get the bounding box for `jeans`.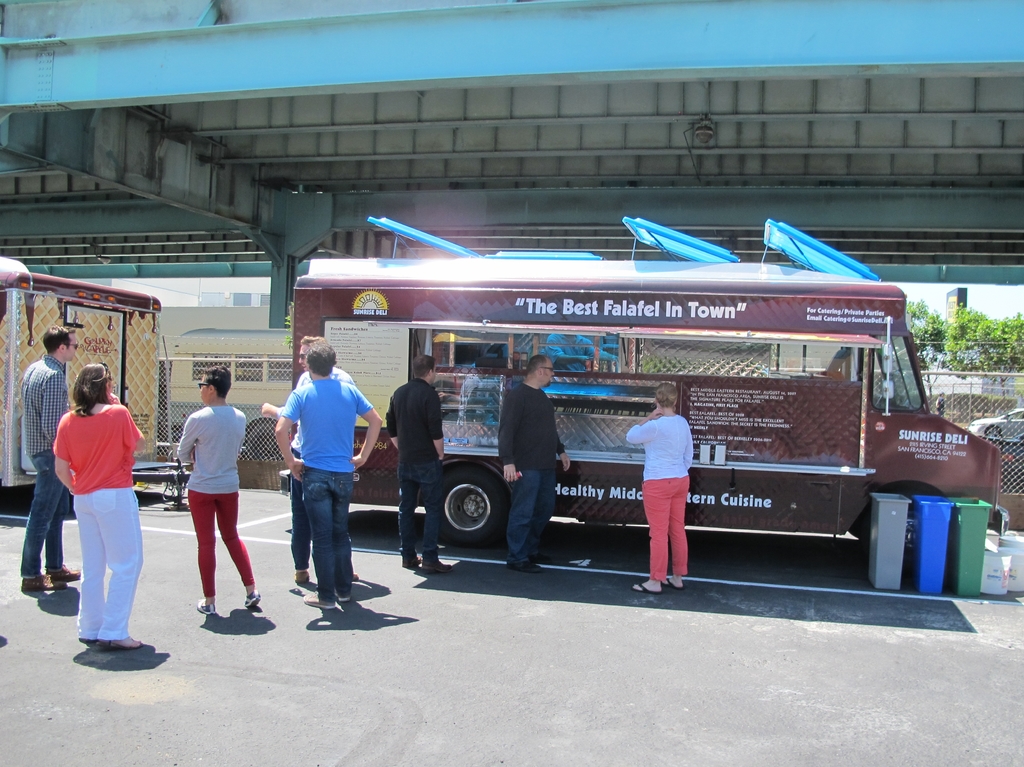
{"x1": 397, "y1": 477, "x2": 439, "y2": 552}.
